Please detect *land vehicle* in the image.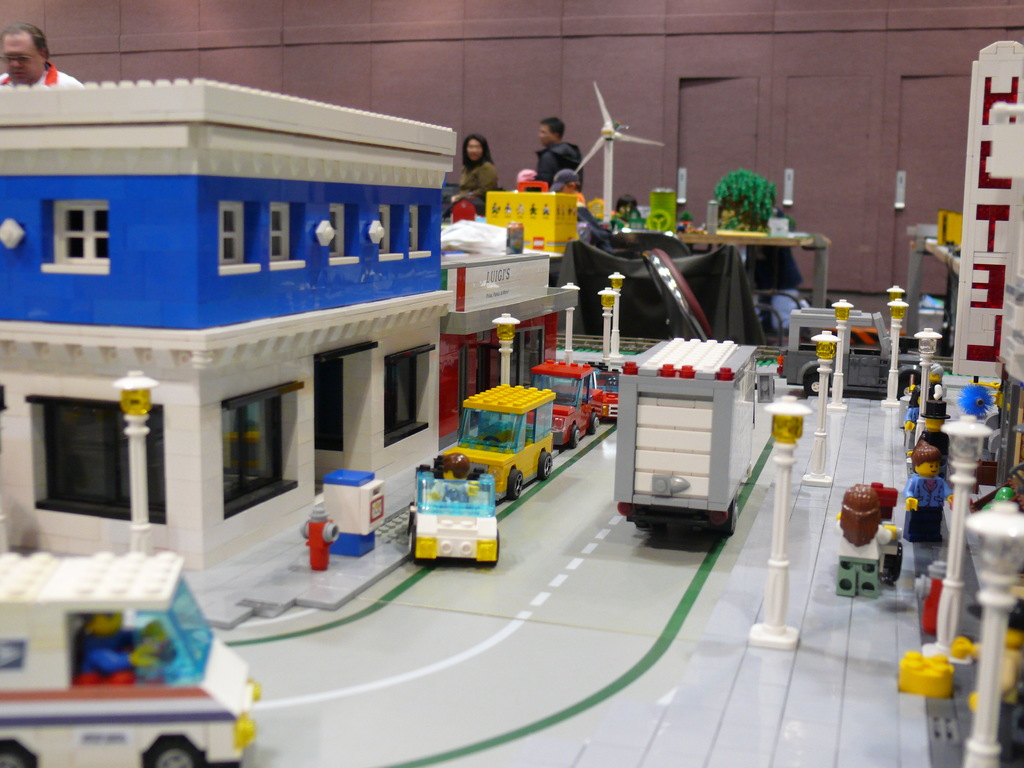
(0, 547, 260, 767).
